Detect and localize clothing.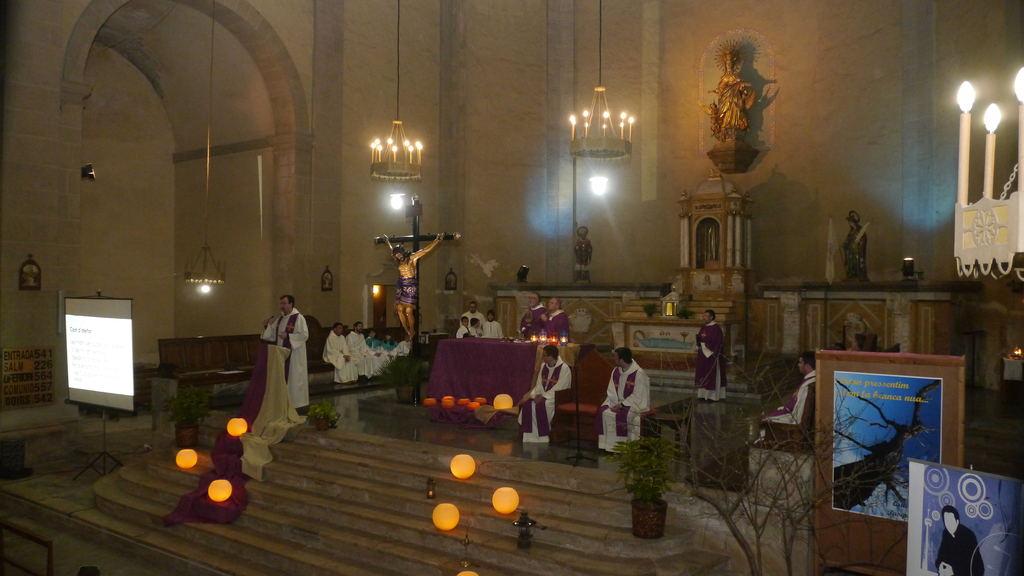
Localized at [left=932, top=524, right=986, bottom=575].
